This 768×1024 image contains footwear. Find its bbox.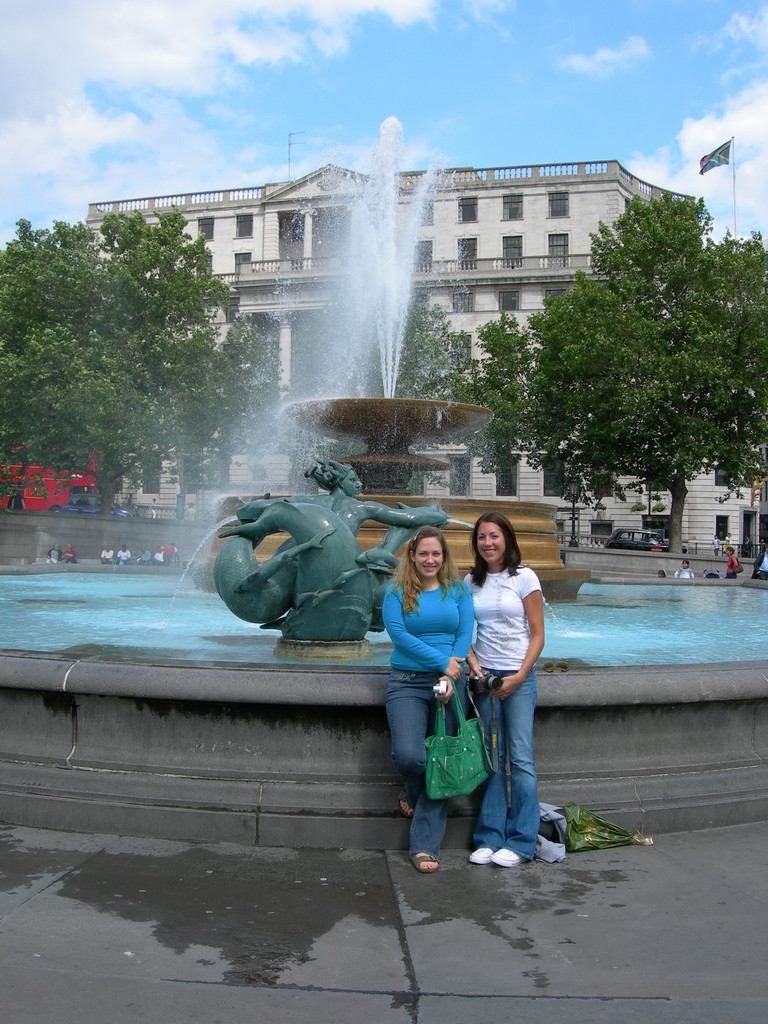
l=488, t=851, r=522, b=870.
